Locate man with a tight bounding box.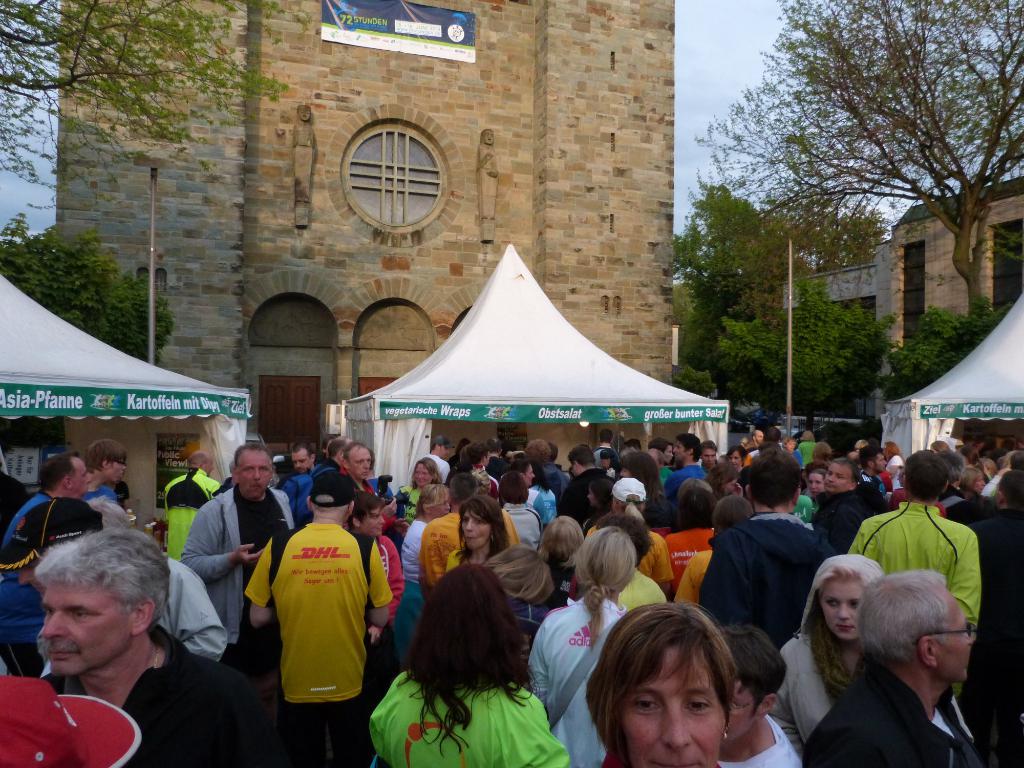
locate(720, 620, 793, 767).
